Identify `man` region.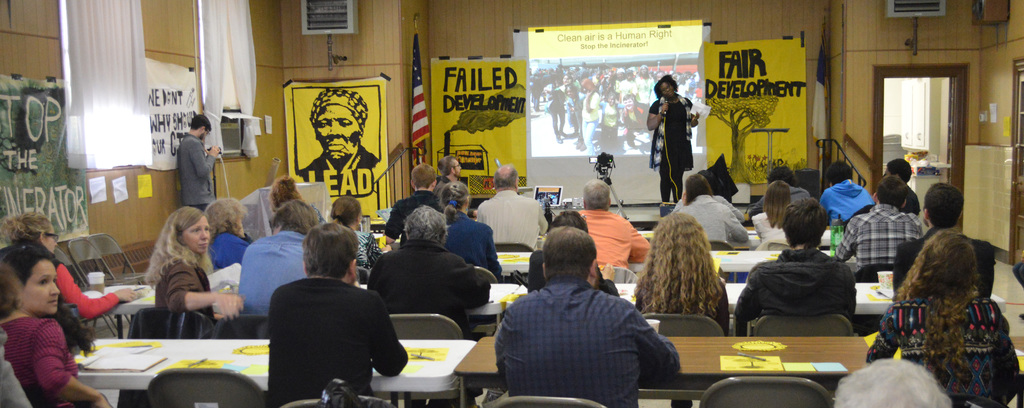
Region: [x1=176, y1=113, x2=223, y2=213].
